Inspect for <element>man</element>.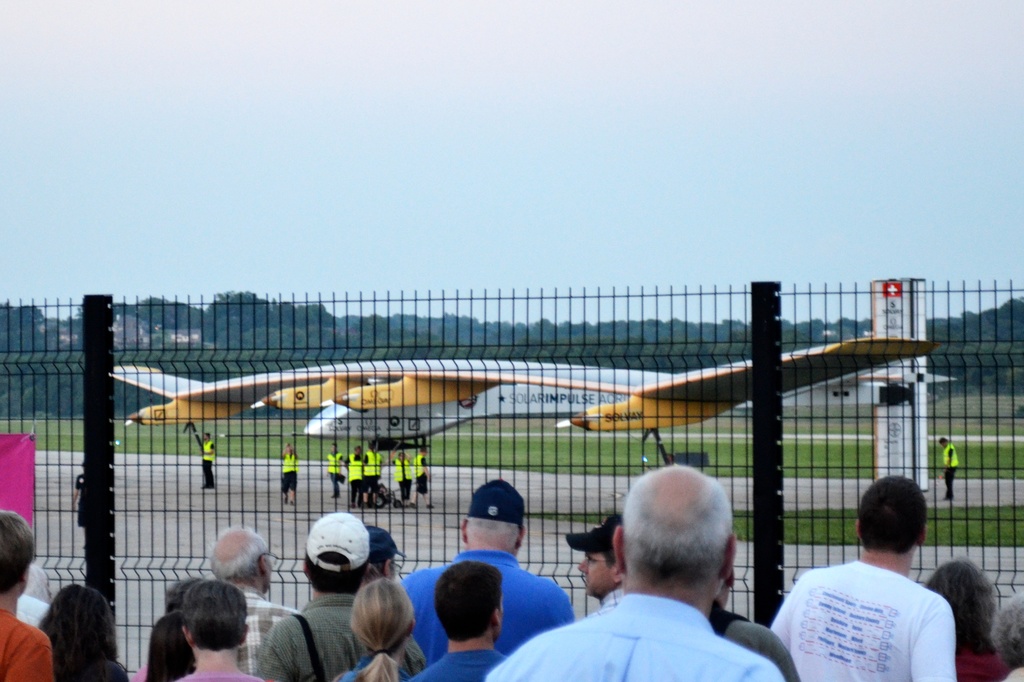
Inspection: box(562, 514, 626, 619).
